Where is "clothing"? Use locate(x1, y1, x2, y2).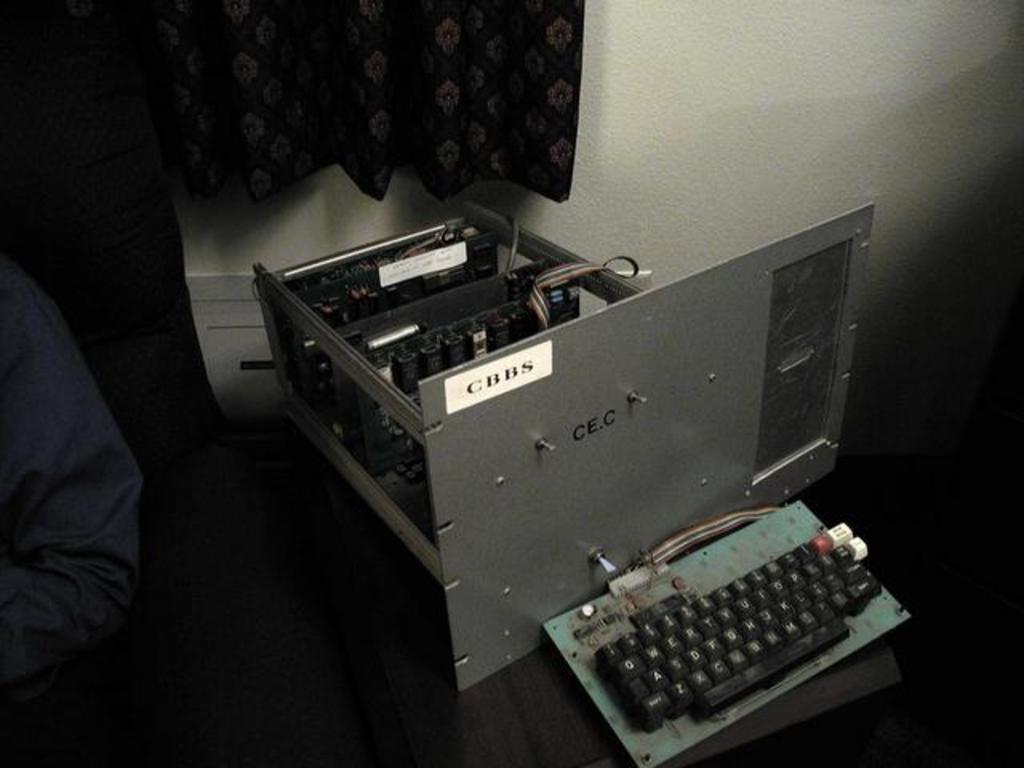
locate(0, 256, 149, 723).
